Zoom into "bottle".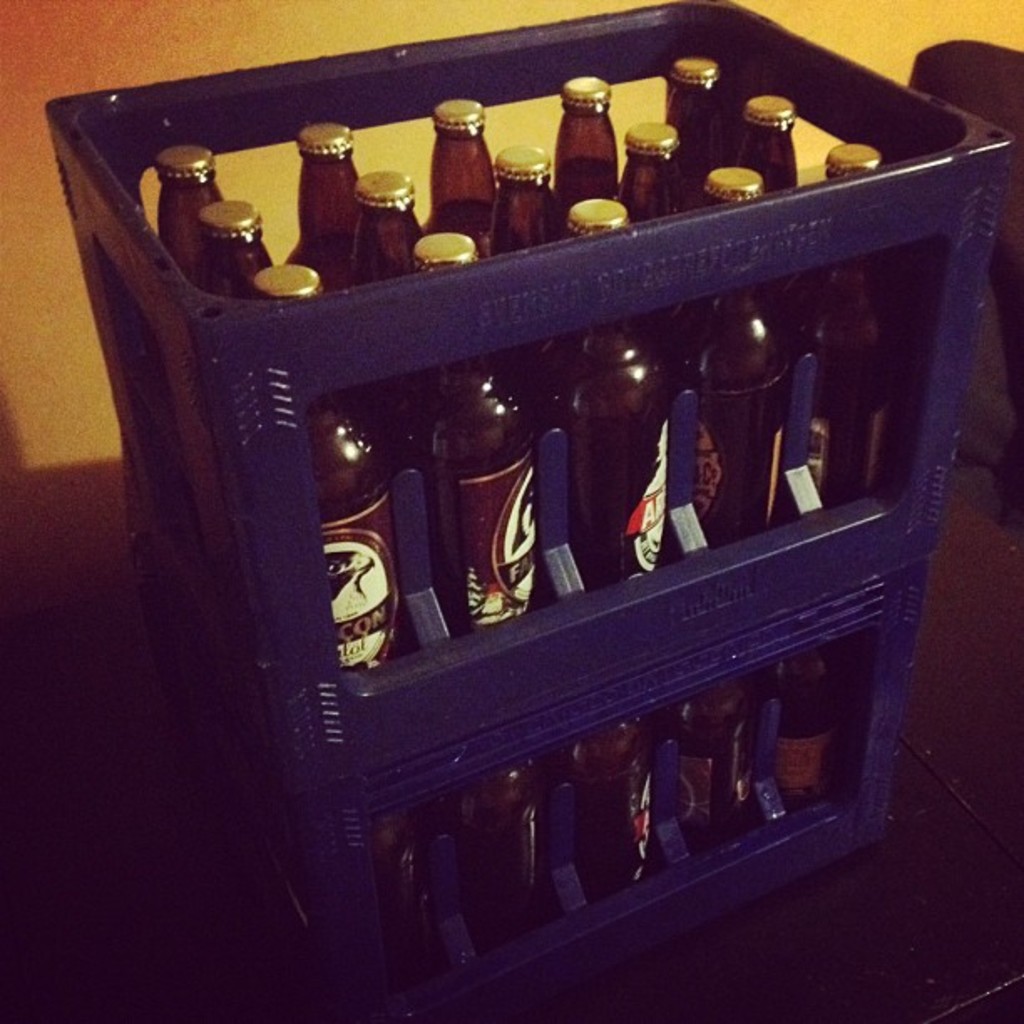
Zoom target: (x1=408, y1=233, x2=540, y2=634).
